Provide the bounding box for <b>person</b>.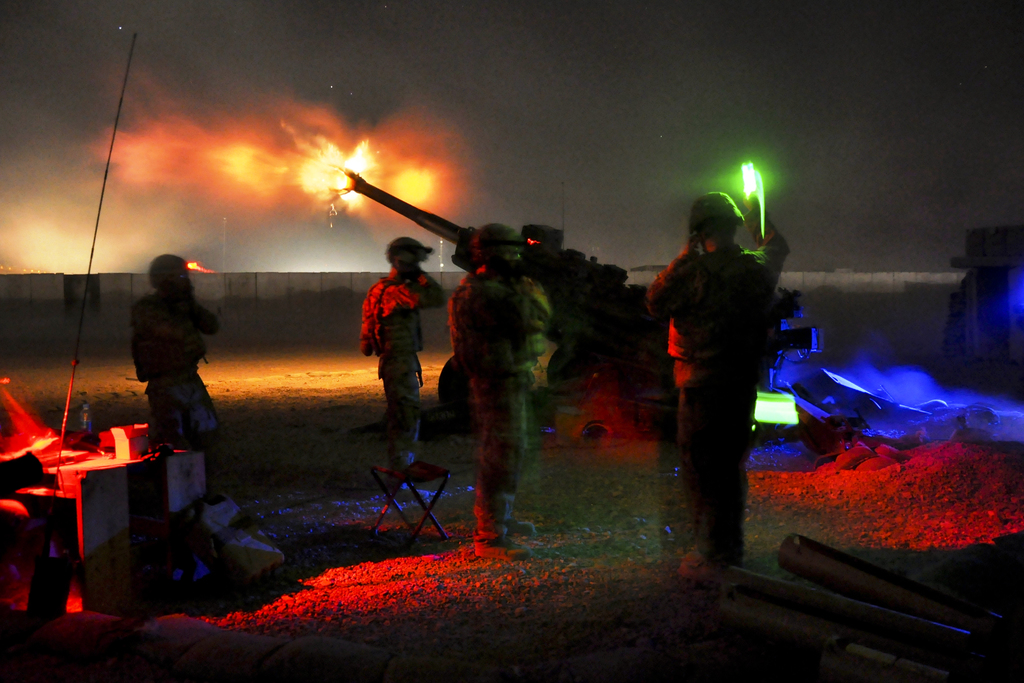
box=[125, 254, 220, 518].
